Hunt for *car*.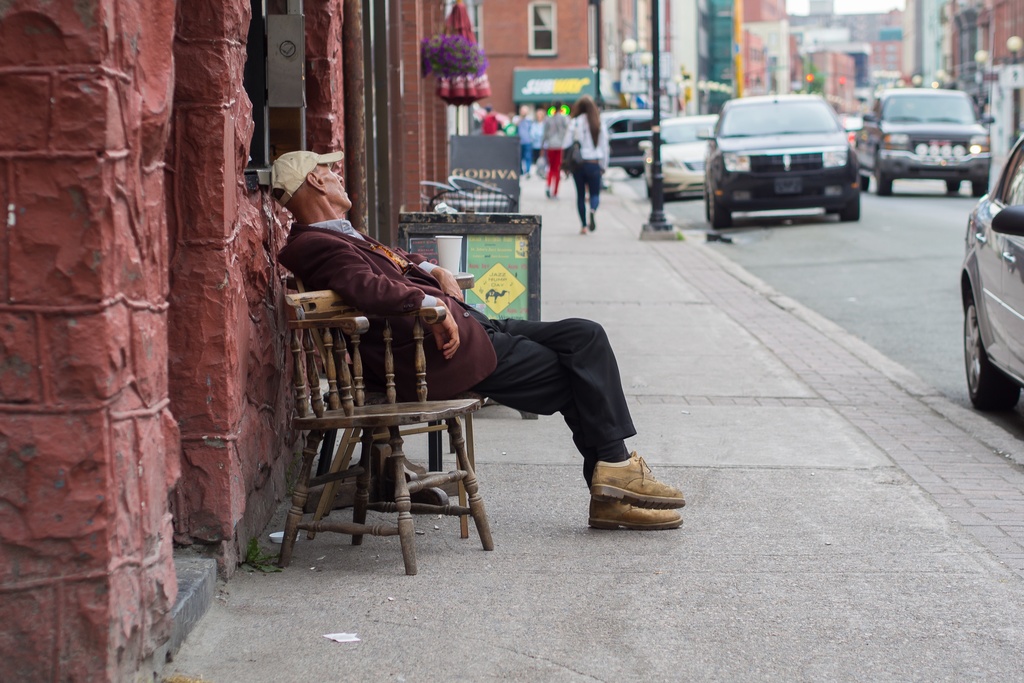
Hunted down at 961:134:1023:414.
